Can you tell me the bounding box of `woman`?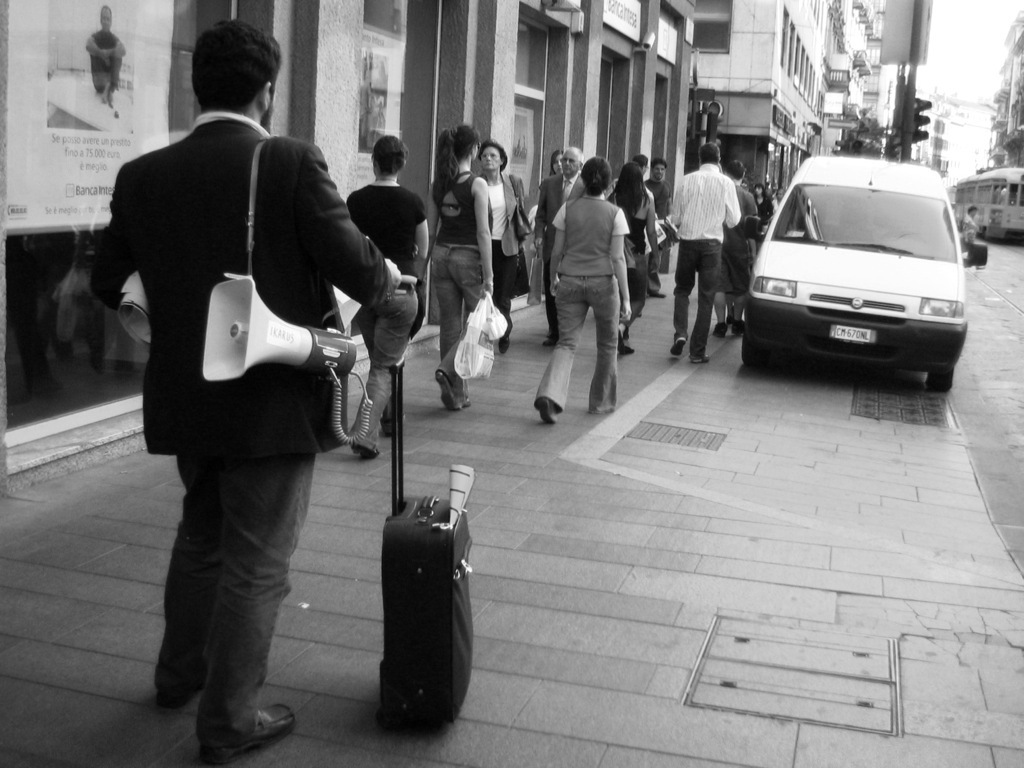
locate(431, 128, 498, 410).
